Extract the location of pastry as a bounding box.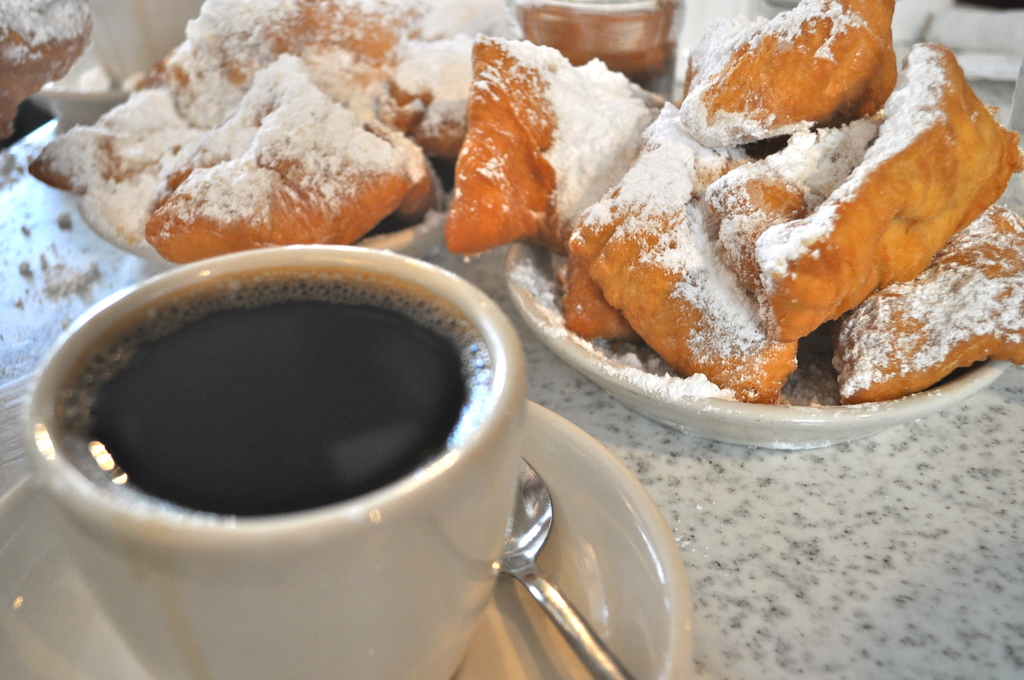
pyautogui.locateOnScreen(563, 101, 803, 403).
